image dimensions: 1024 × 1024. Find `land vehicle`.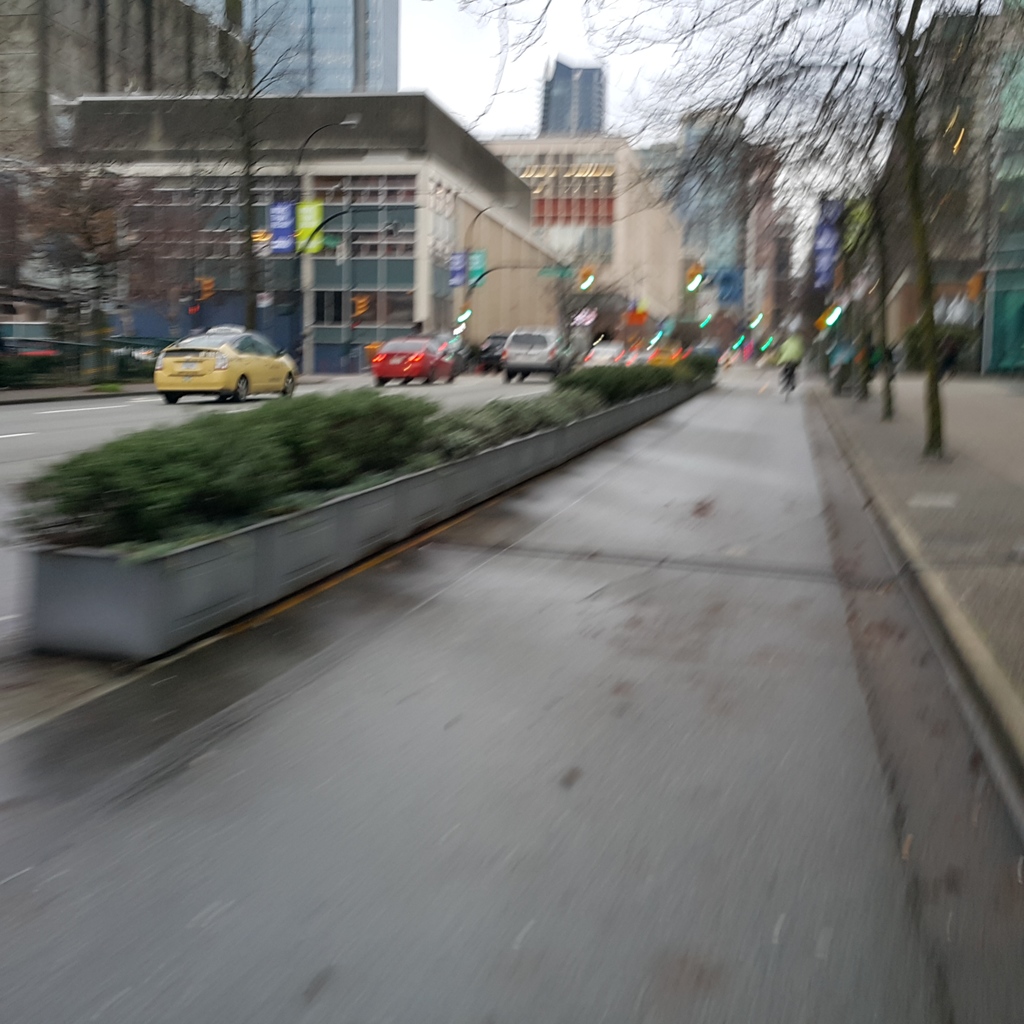
(368,333,459,390).
